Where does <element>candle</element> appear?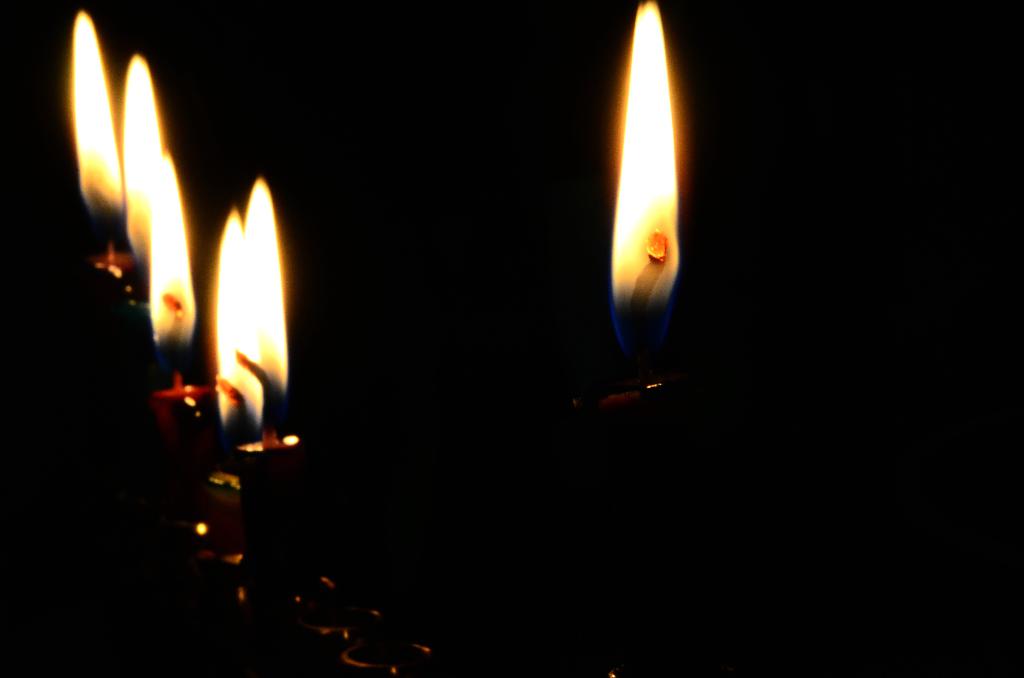
Appears at 573/0/675/427.
